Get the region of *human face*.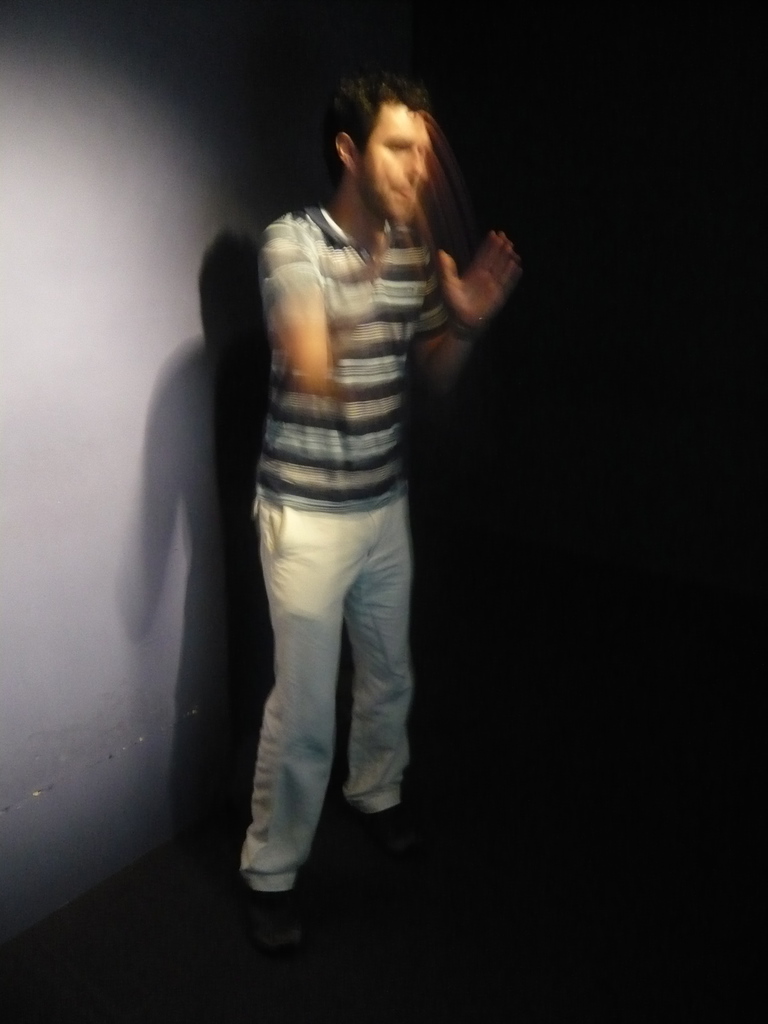
x1=358, y1=101, x2=428, y2=225.
